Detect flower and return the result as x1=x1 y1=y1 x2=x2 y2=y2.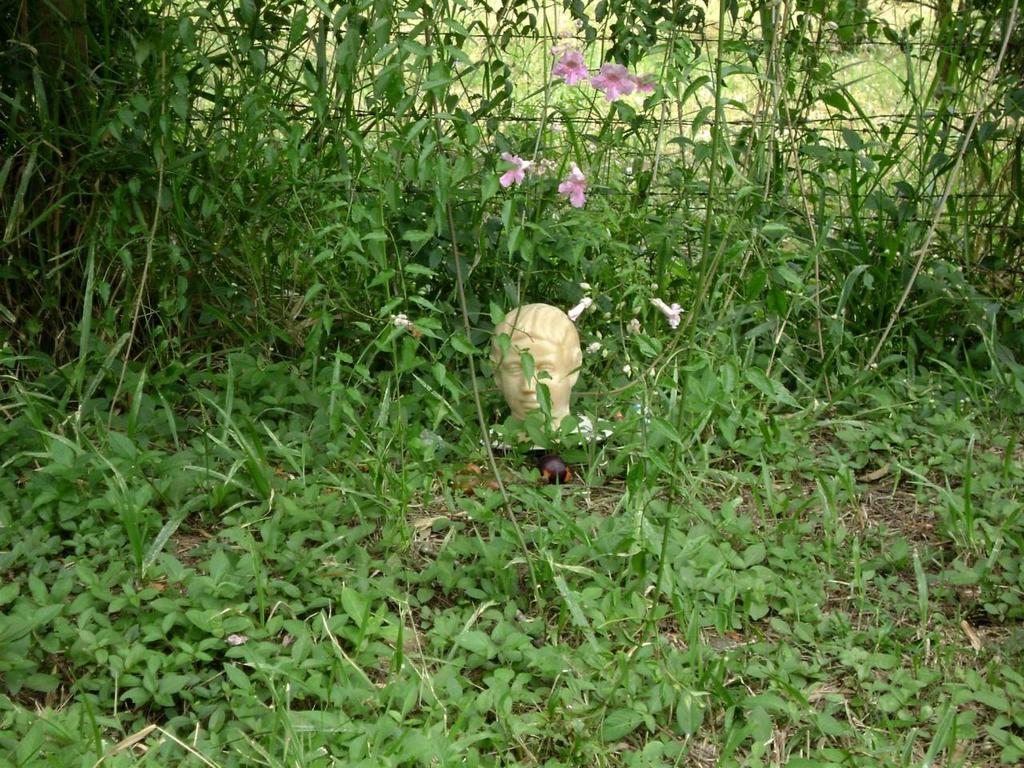
x1=498 y1=149 x2=535 y2=189.
